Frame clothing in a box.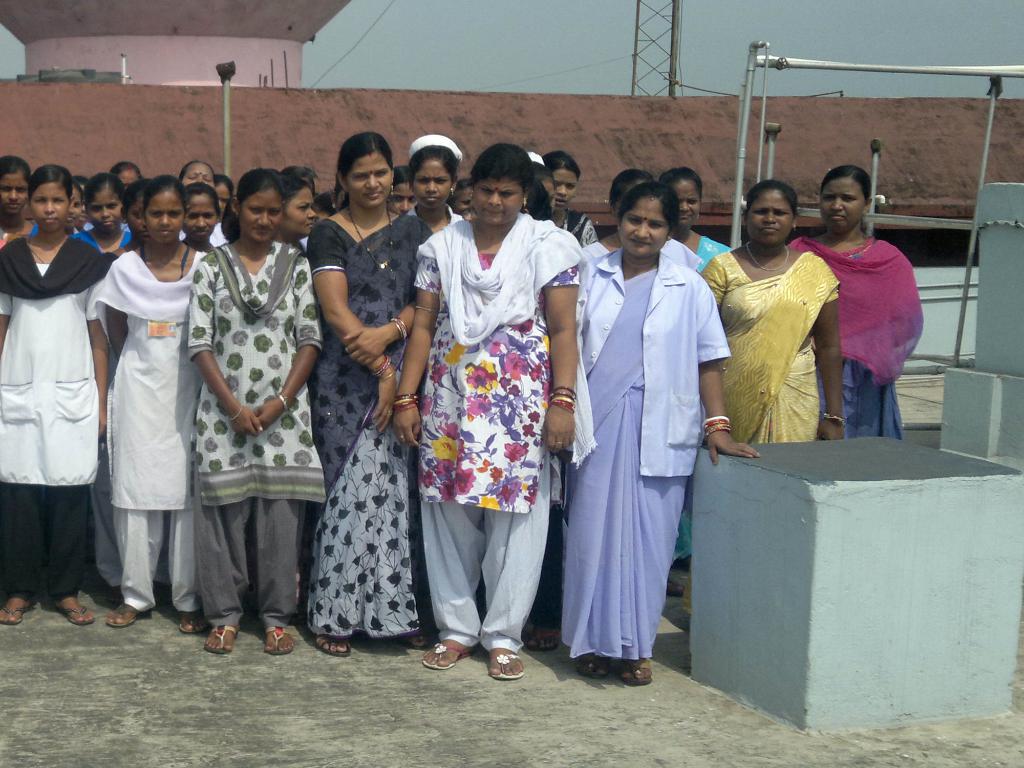
box=[694, 229, 723, 275].
